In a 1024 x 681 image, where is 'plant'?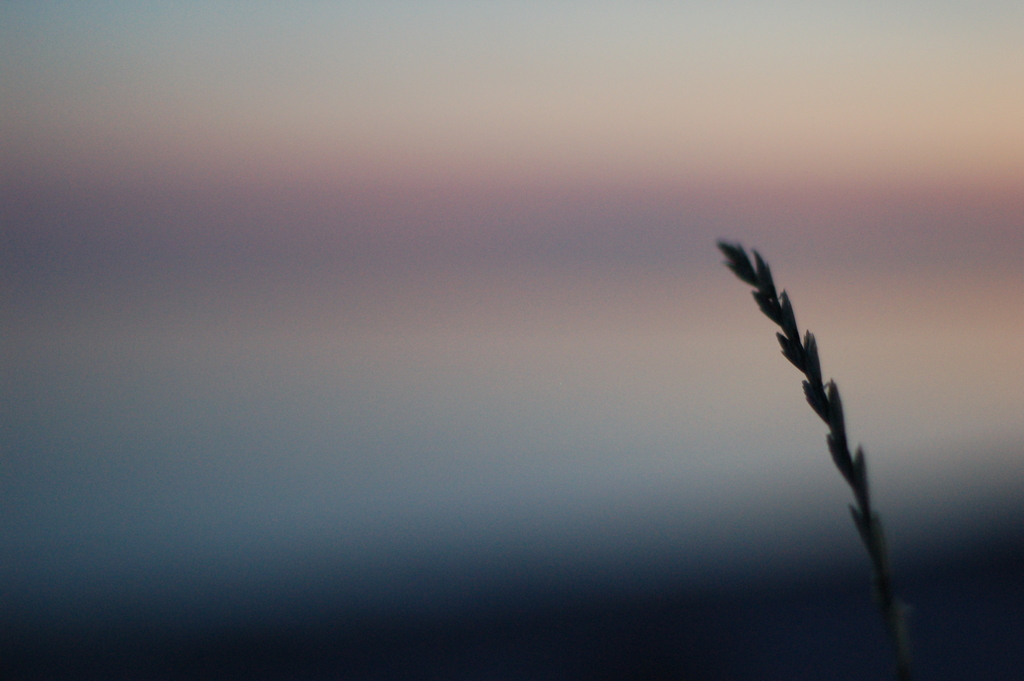
[697, 181, 951, 661].
